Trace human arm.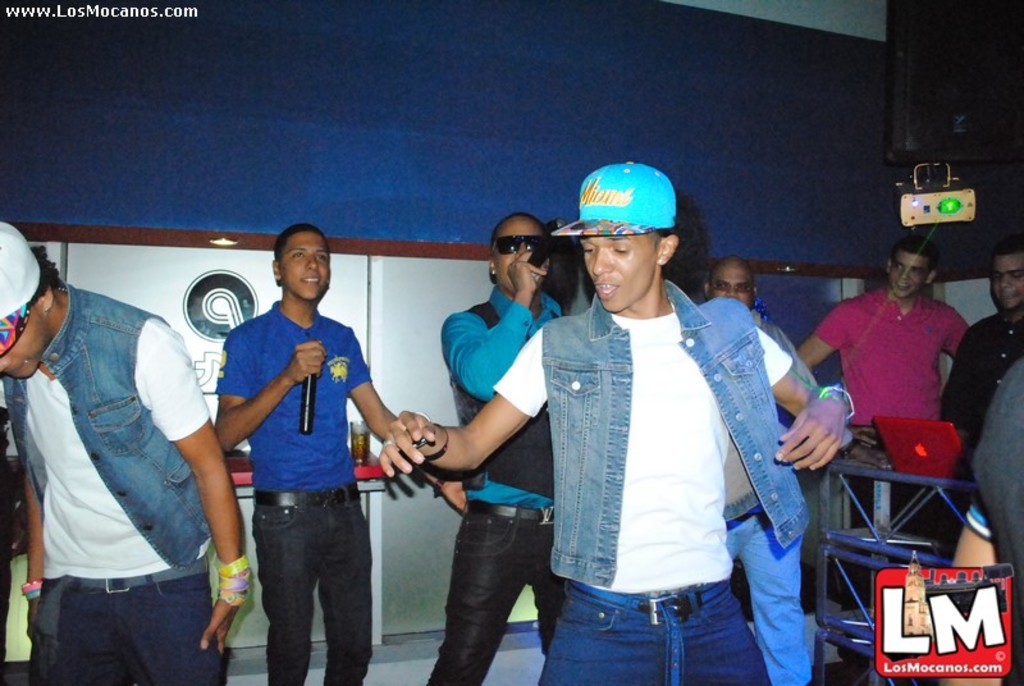
Traced to {"x1": 136, "y1": 311, "x2": 260, "y2": 671}.
